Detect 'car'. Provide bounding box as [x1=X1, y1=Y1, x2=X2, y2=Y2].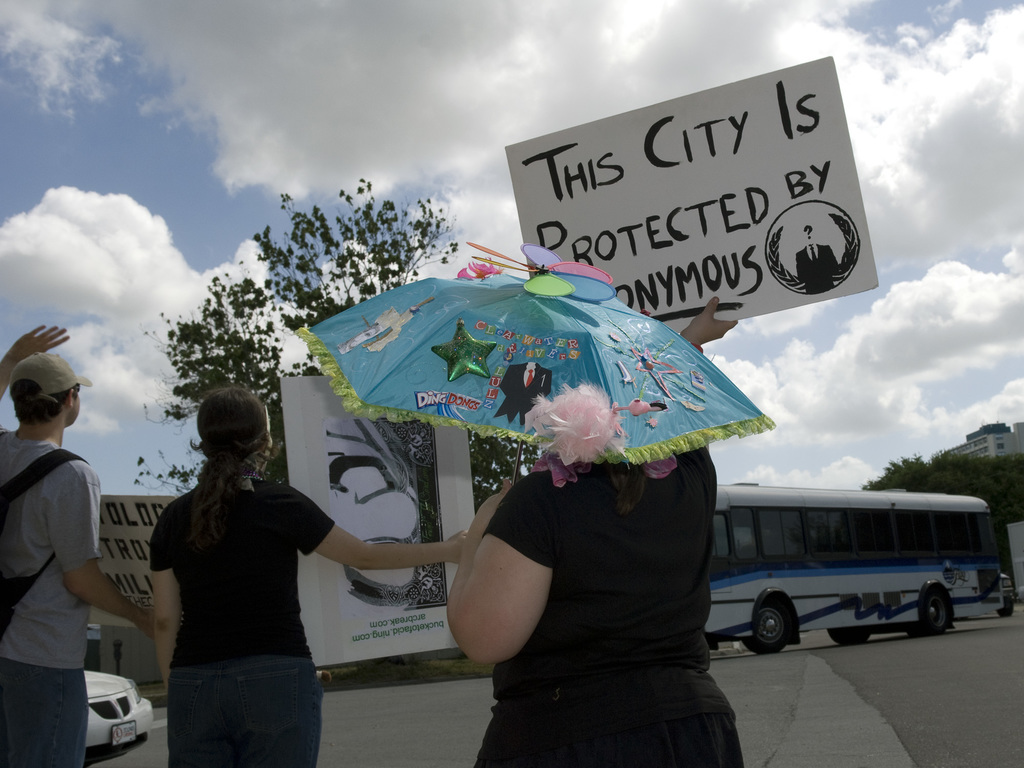
[x1=91, y1=671, x2=153, y2=754].
